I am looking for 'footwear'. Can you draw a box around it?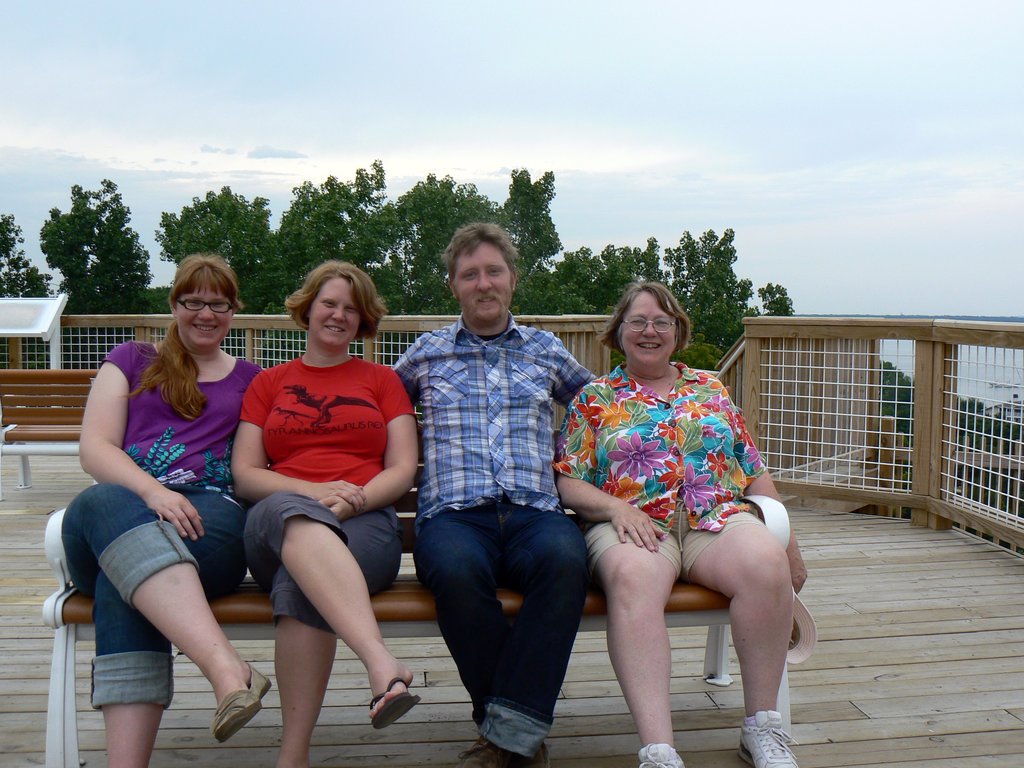
Sure, the bounding box is bbox(459, 736, 554, 767).
